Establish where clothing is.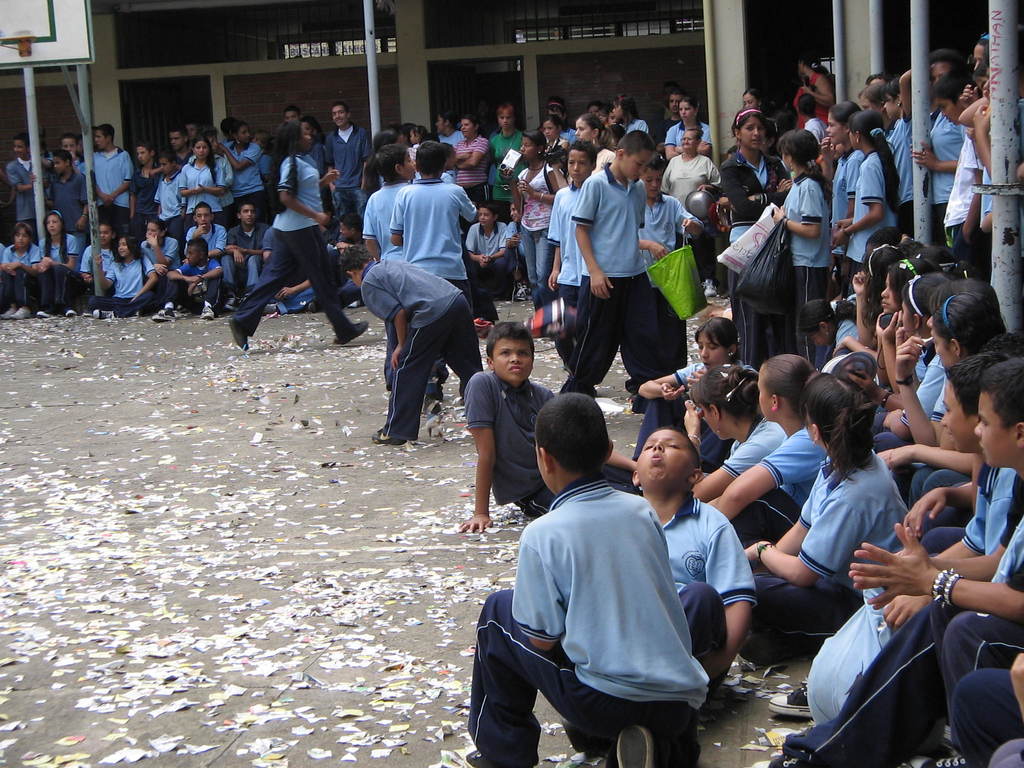
Established at (463,221,507,309).
